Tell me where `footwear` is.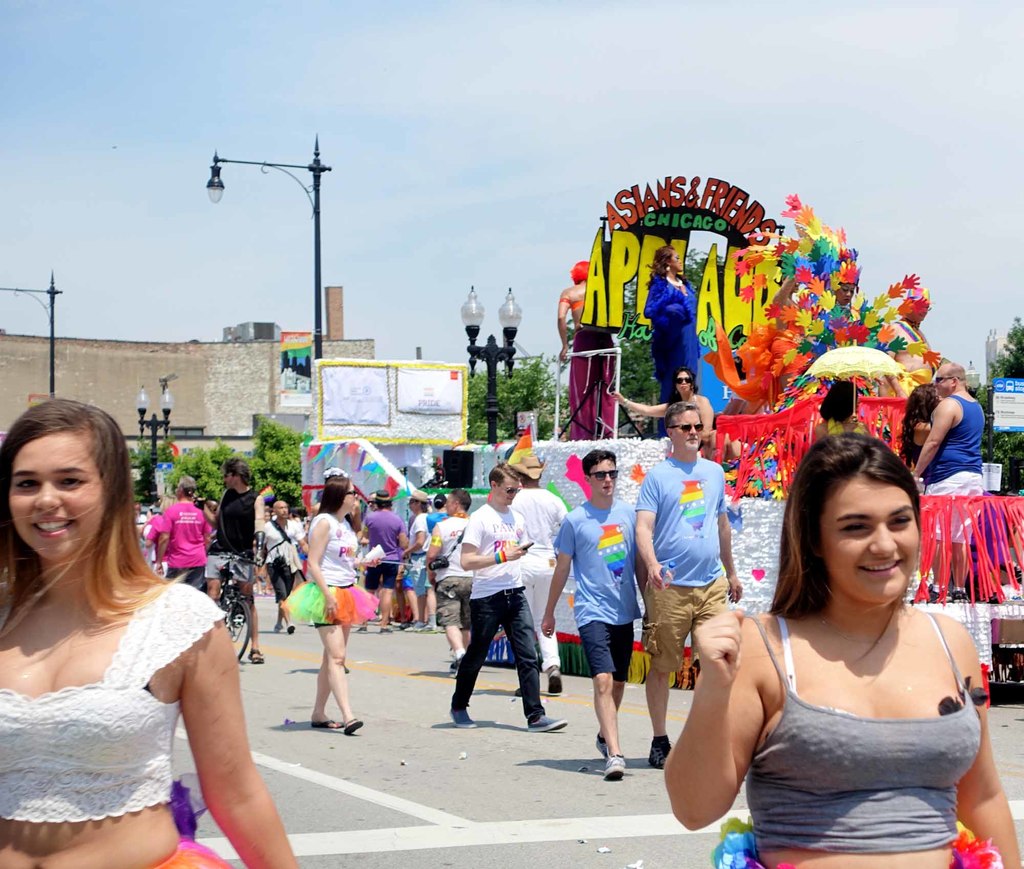
`footwear` is at Rect(604, 753, 629, 778).
